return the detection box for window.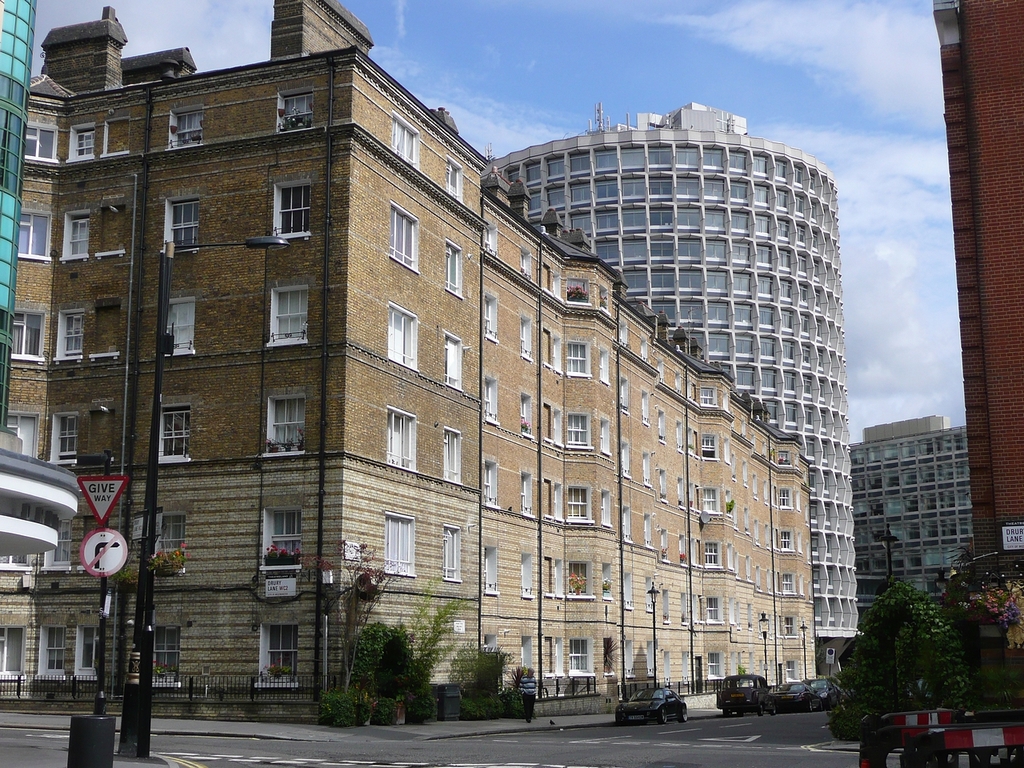
bbox=[278, 86, 309, 134].
